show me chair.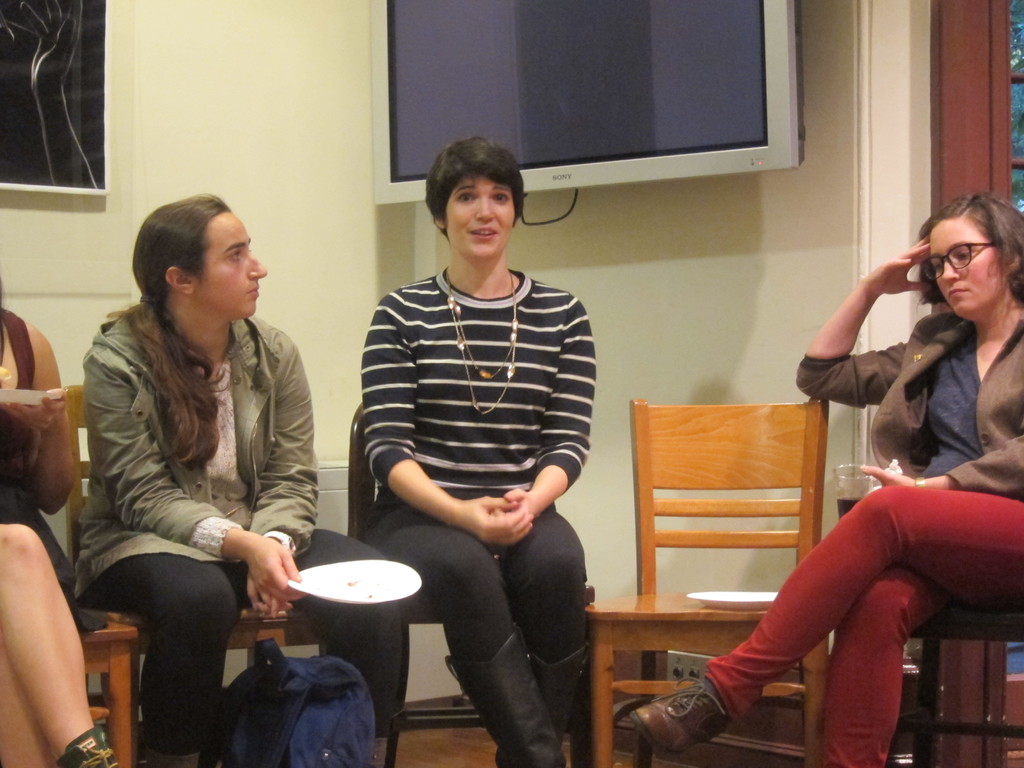
chair is here: [x1=340, y1=398, x2=609, y2=767].
